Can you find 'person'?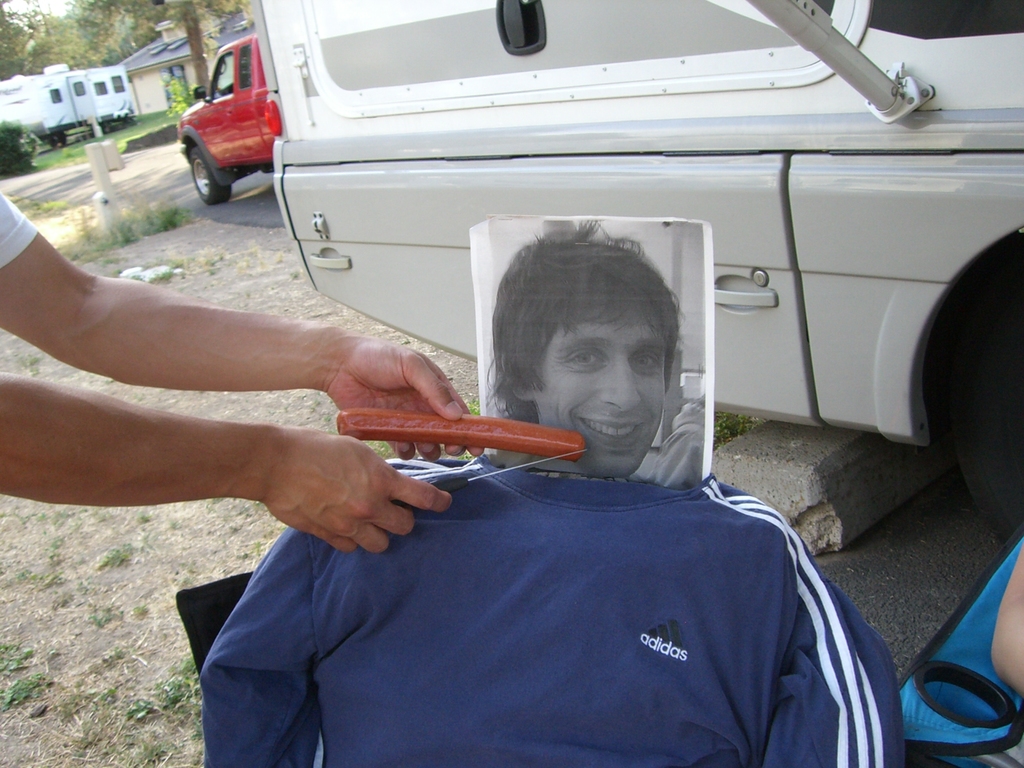
Yes, bounding box: pyautogui.locateOnScreen(0, 193, 485, 556).
